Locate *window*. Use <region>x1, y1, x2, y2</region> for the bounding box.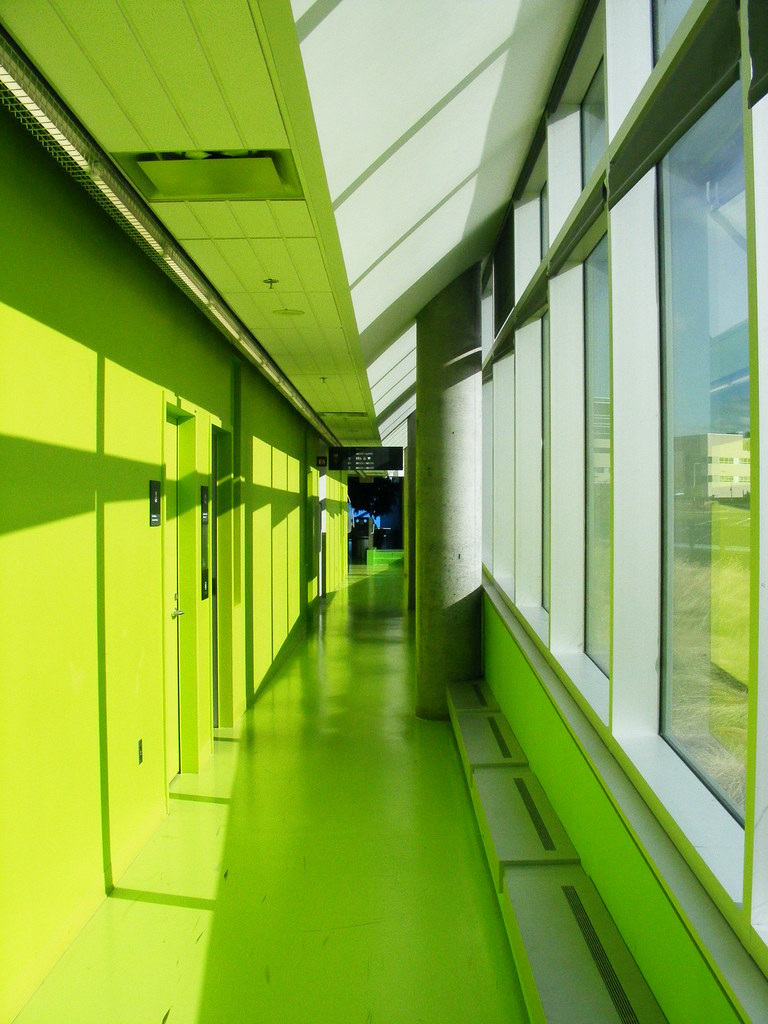
<region>642, 58, 753, 840</region>.
